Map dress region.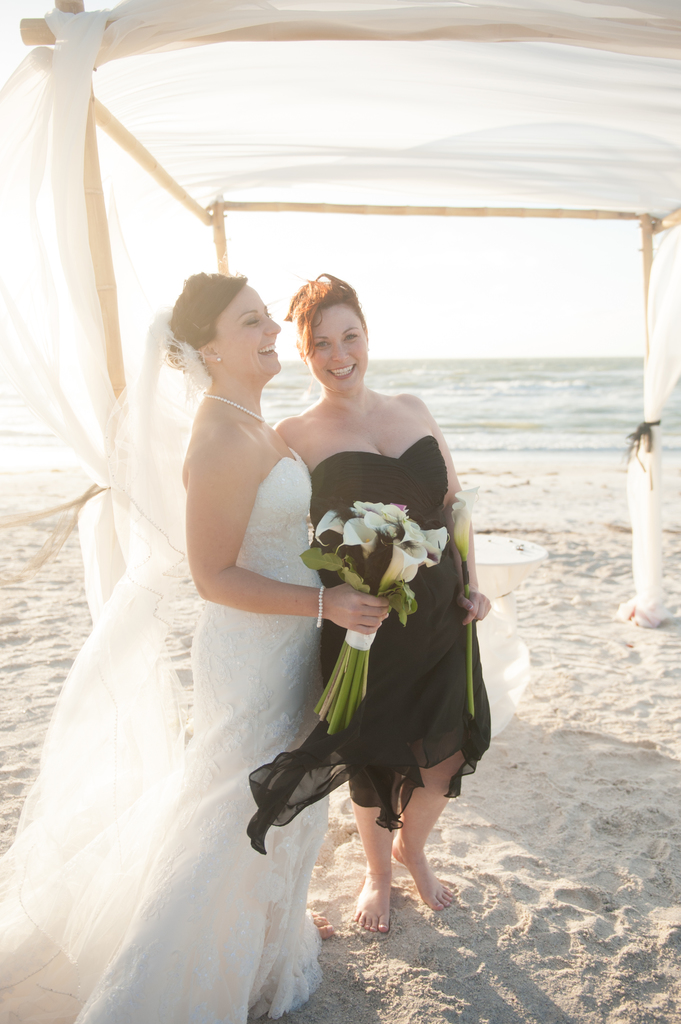
Mapped to box(0, 452, 312, 1023).
